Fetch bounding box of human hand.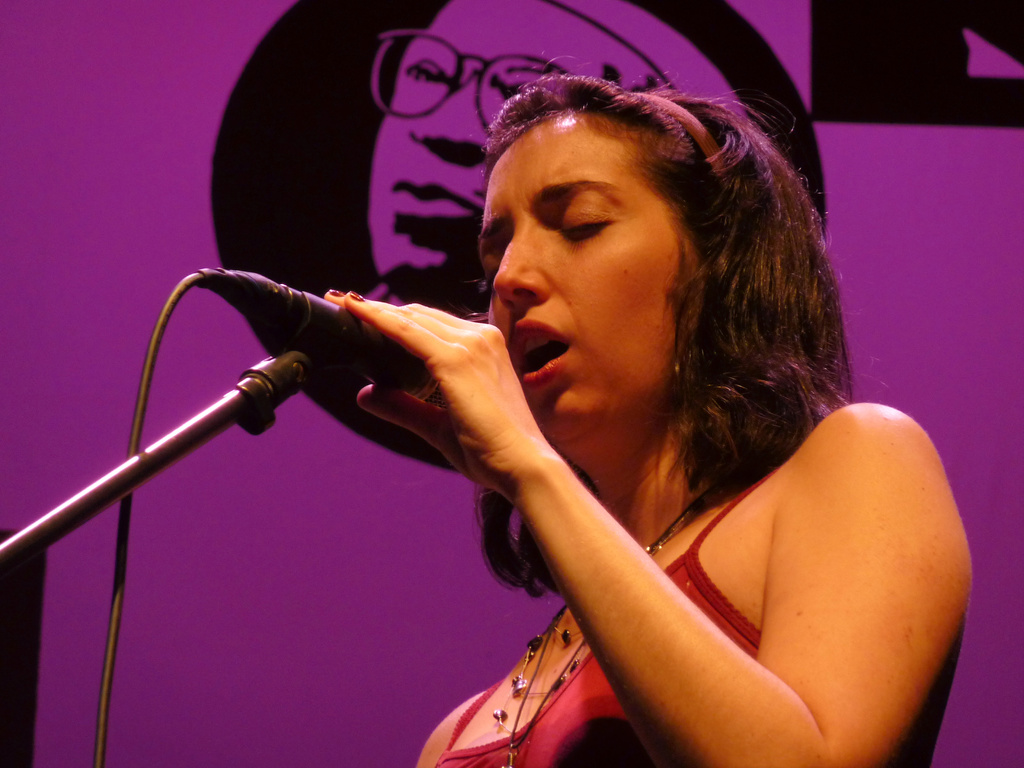
Bbox: <region>362, 260, 543, 489</region>.
